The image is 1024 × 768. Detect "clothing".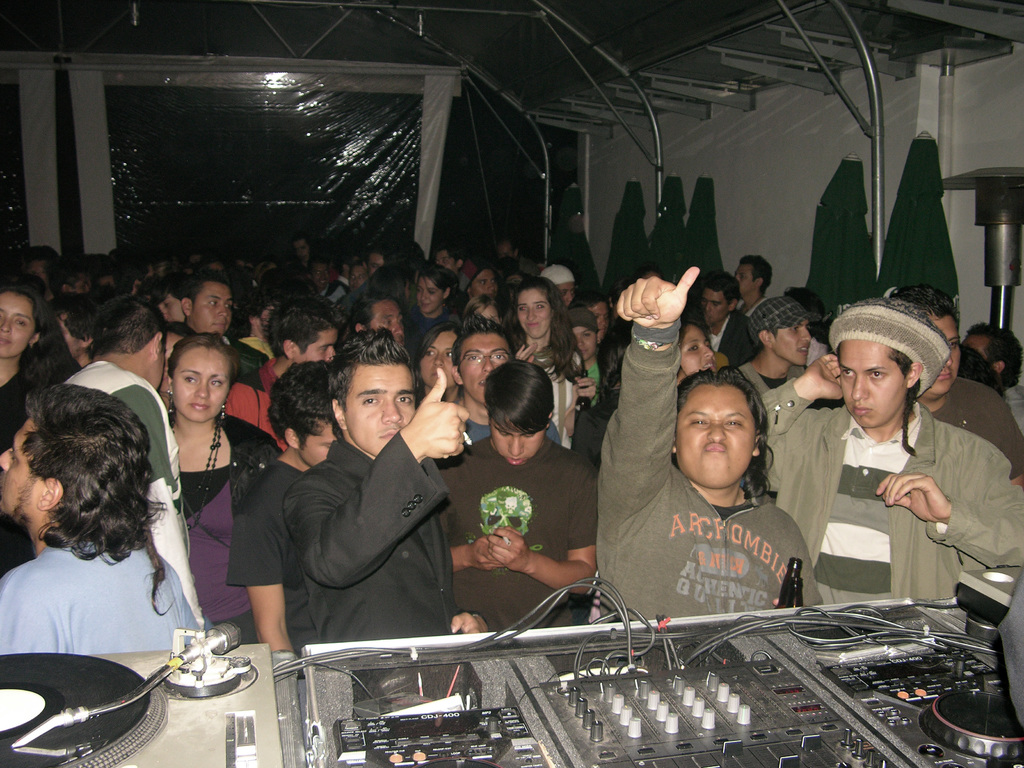
Detection: x1=225, y1=458, x2=319, y2=673.
